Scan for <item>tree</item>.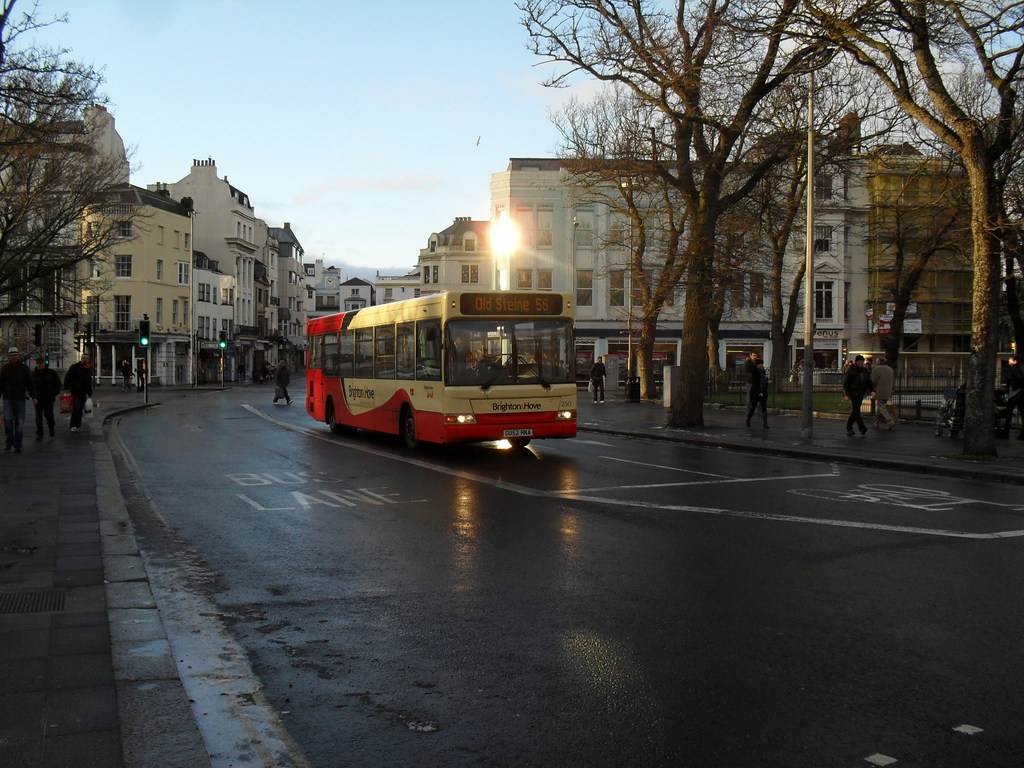
Scan result: x1=742, y1=0, x2=861, y2=388.
